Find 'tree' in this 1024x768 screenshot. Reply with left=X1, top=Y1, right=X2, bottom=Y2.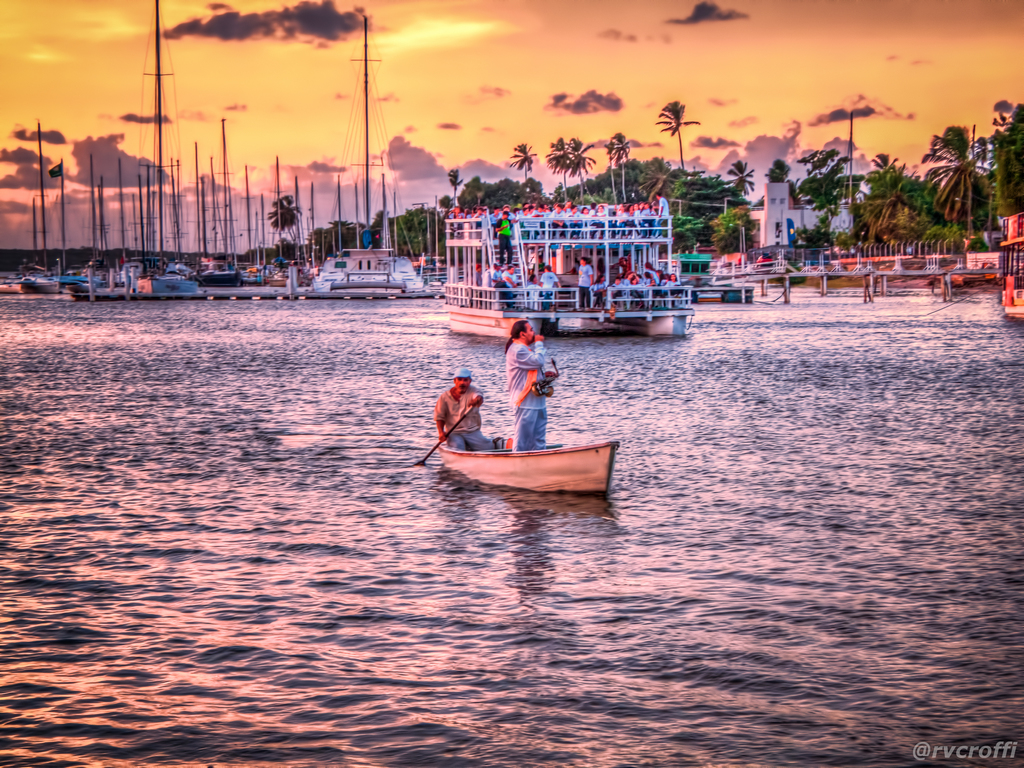
left=799, top=148, right=856, bottom=249.
